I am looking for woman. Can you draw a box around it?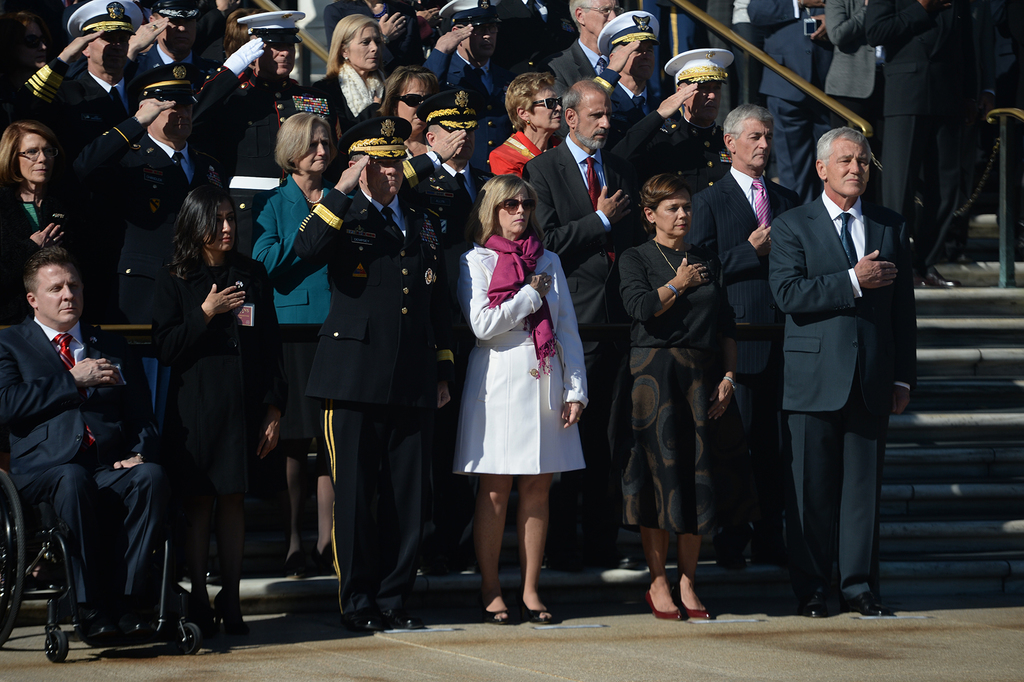
Sure, the bounding box is bbox=[376, 63, 441, 160].
